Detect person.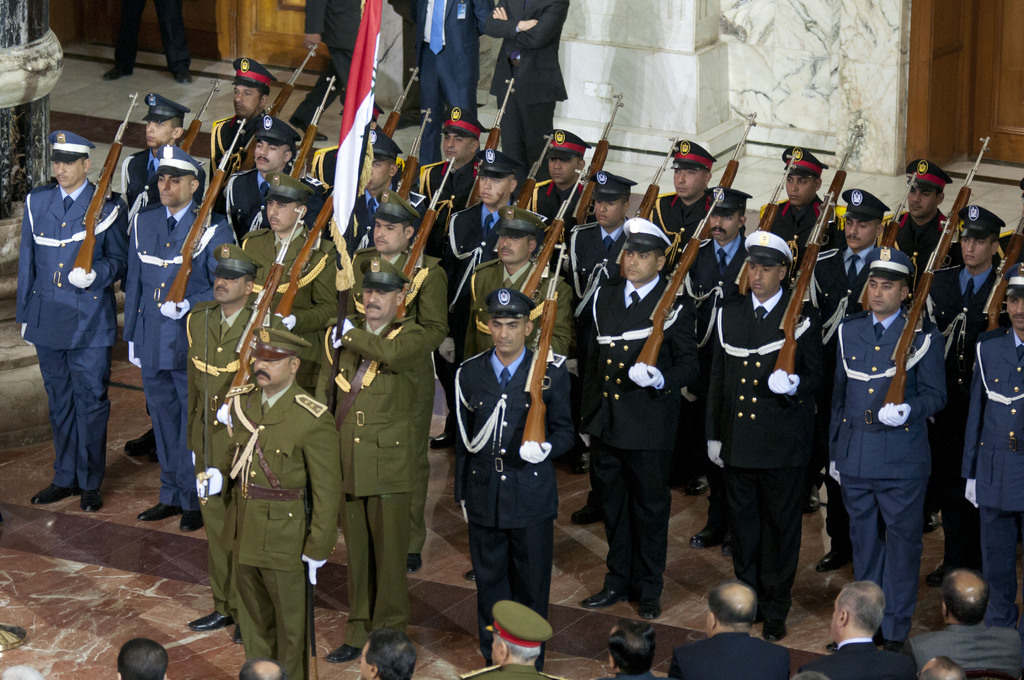
Detected at locate(303, 252, 461, 671).
